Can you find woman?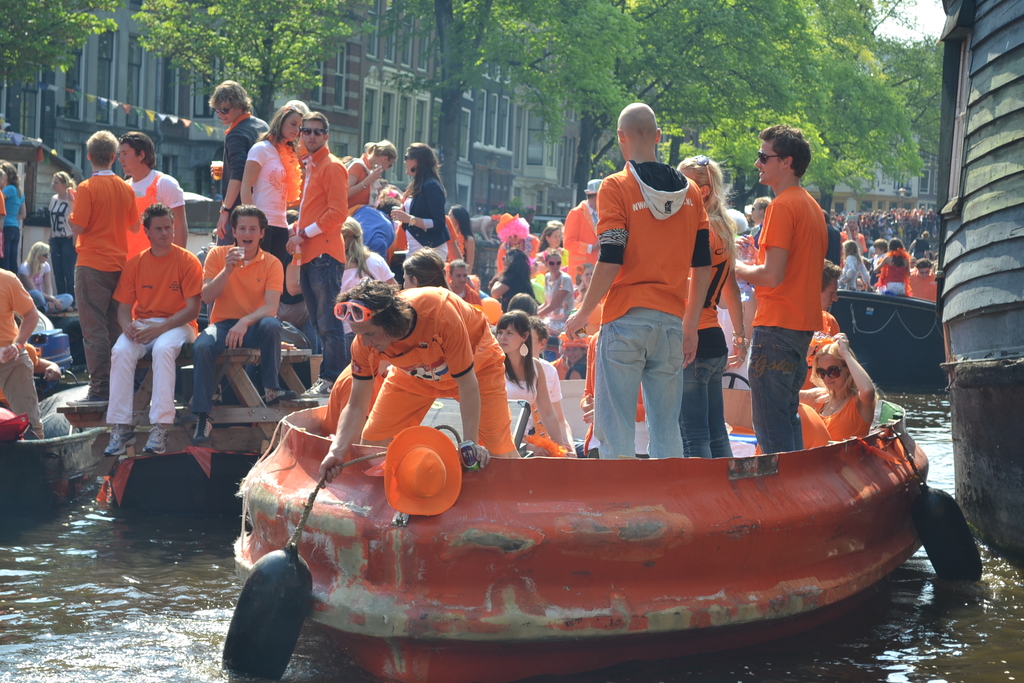
Yes, bounding box: {"x1": 19, "y1": 235, "x2": 70, "y2": 315}.
